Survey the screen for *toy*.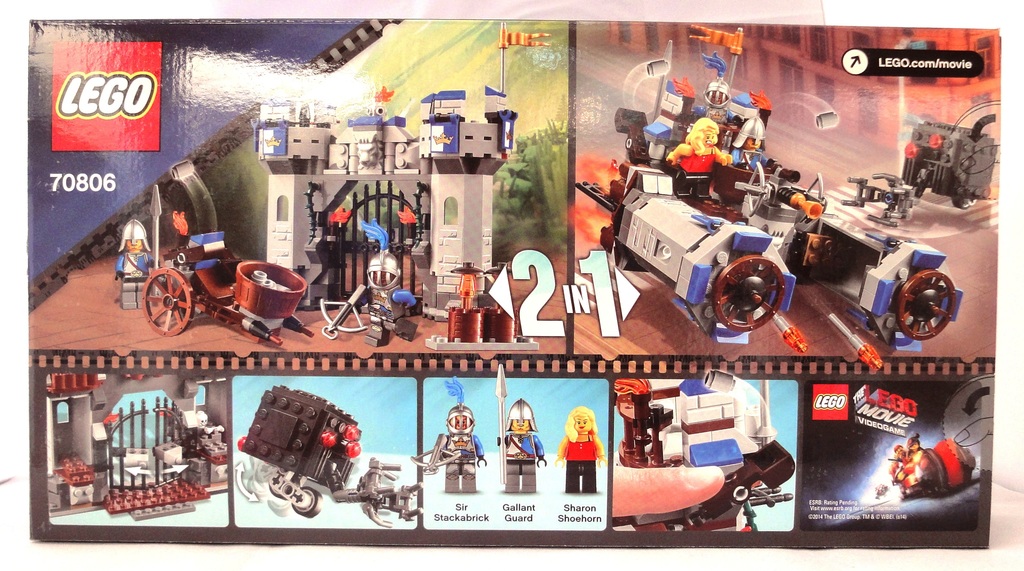
Survey found: left=47, top=377, right=227, bottom=524.
